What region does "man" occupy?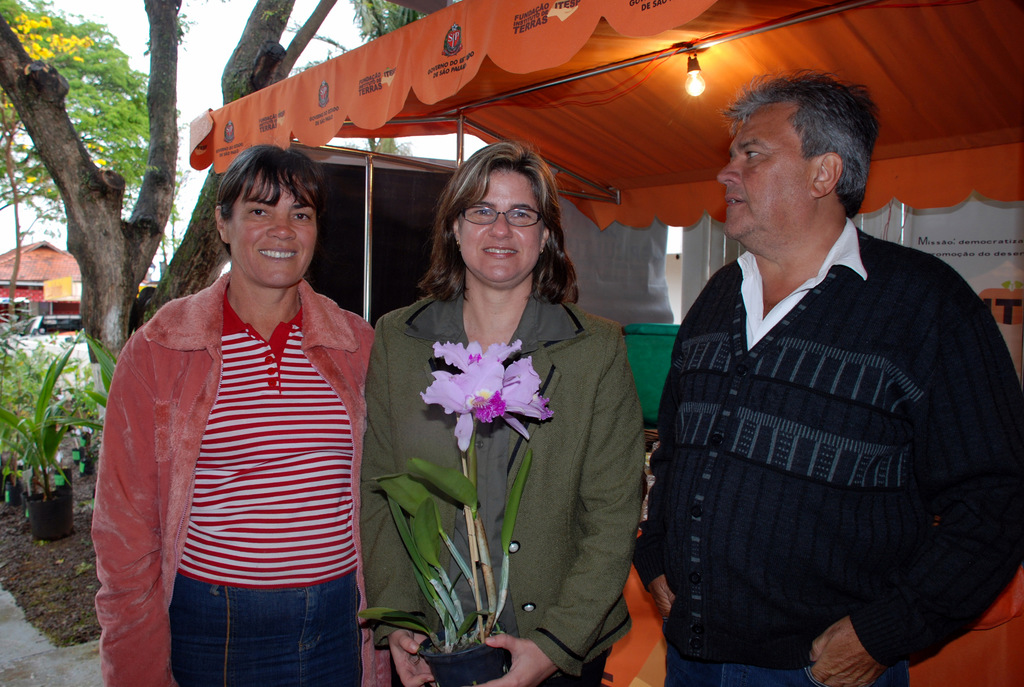
(637, 60, 1011, 675).
